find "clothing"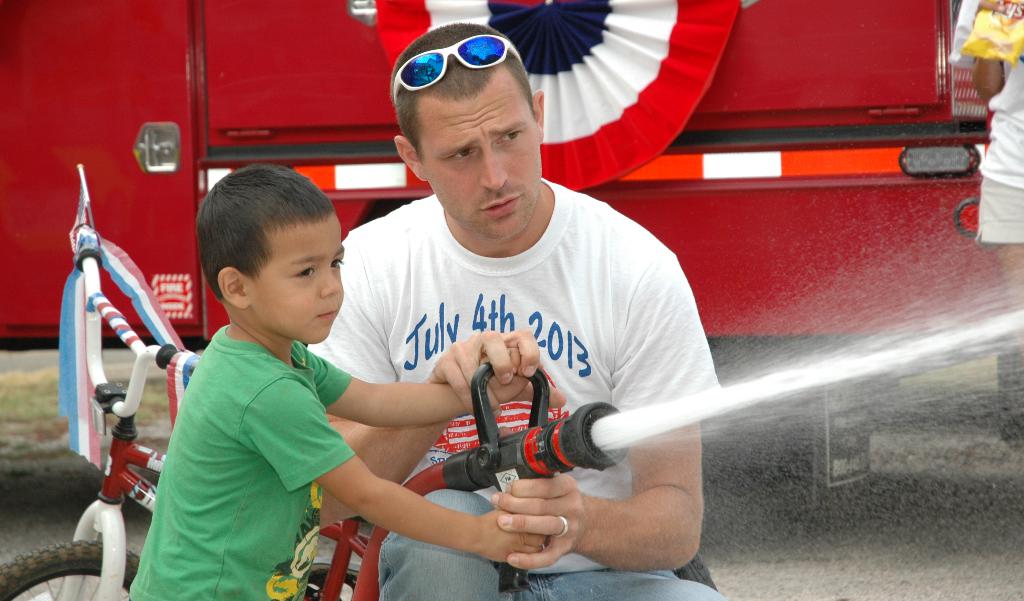
bbox(948, 0, 1023, 248)
